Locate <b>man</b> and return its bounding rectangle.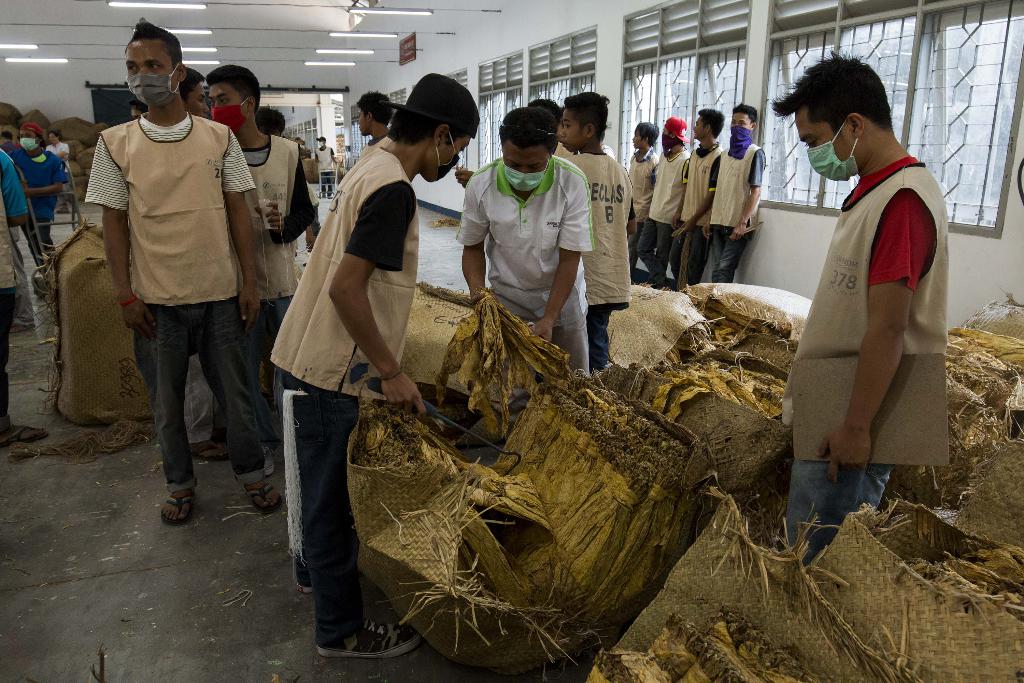
x1=302 y1=181 x2=322 y2=269.
